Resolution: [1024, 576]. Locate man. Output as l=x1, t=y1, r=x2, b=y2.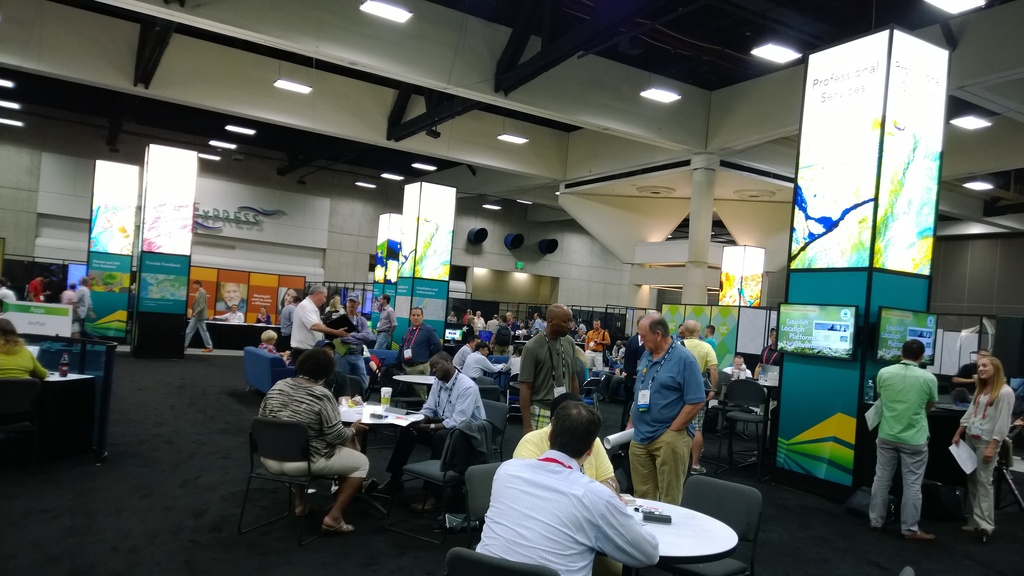
l=468, t=397, r=684, b=575.
